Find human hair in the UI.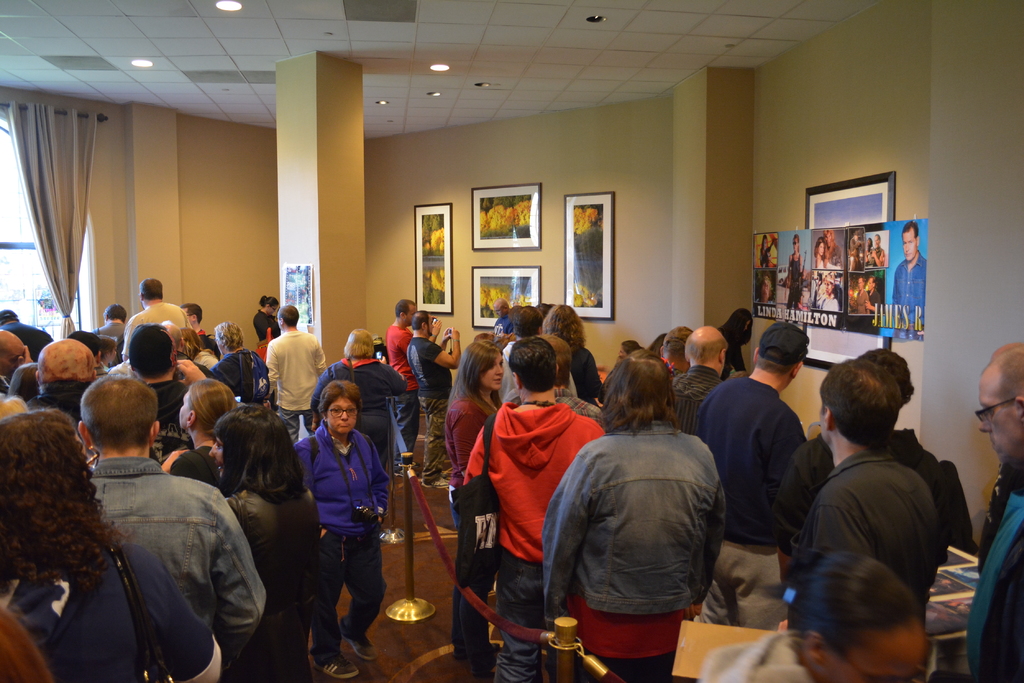
UI element at (left=620, top=341, right=641, bottom=350).
